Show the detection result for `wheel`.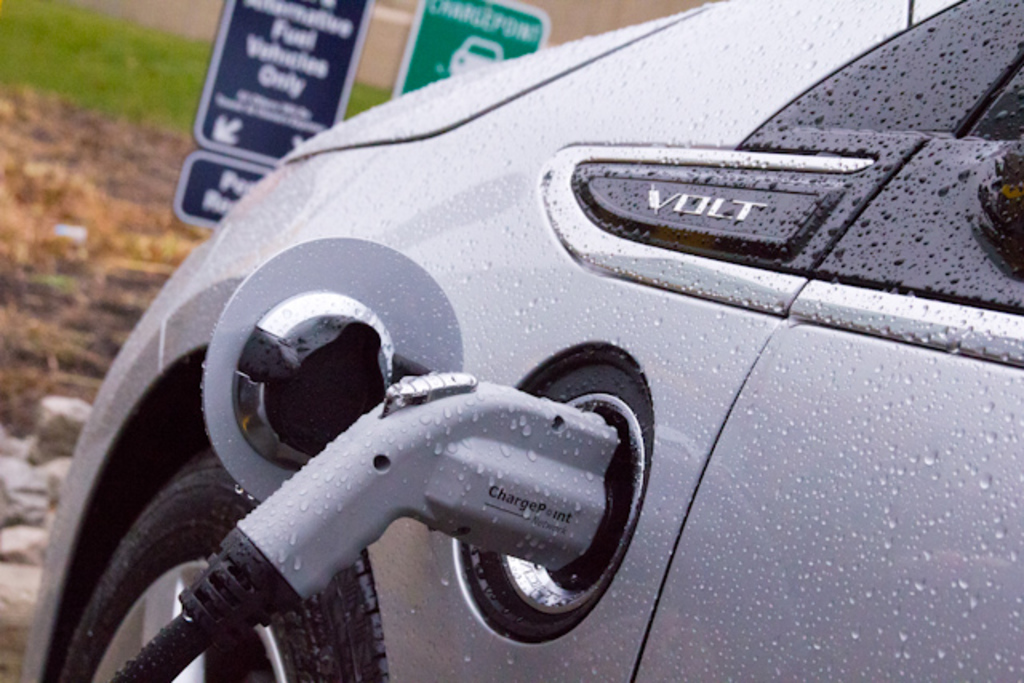
bbox=[43, 453, 387, 681].
